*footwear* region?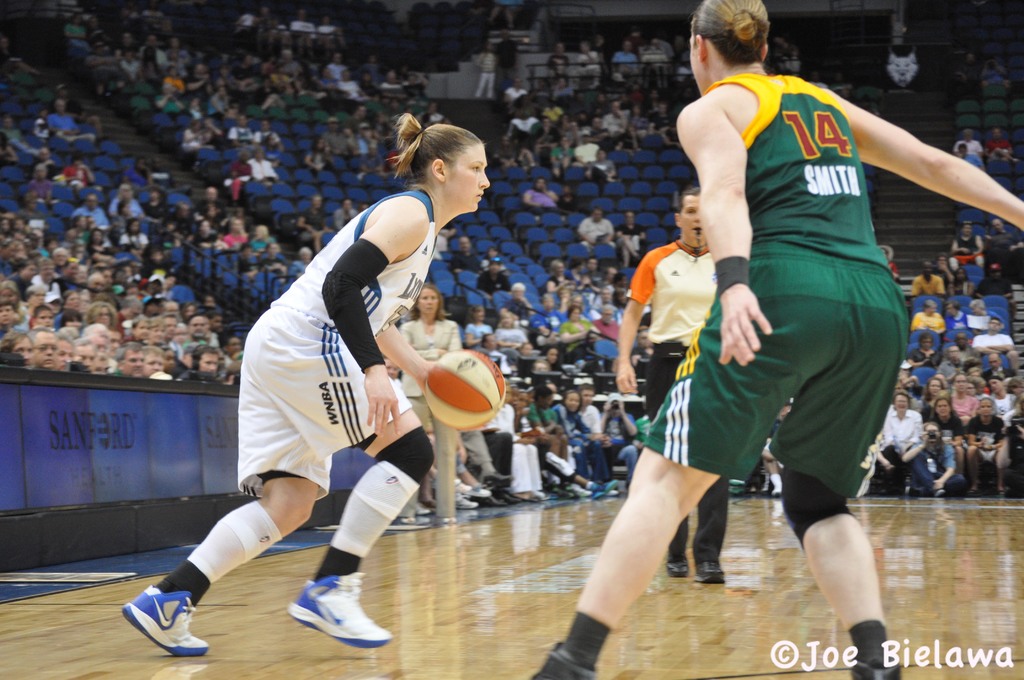
<region>691, 565, 727, 585</region>
